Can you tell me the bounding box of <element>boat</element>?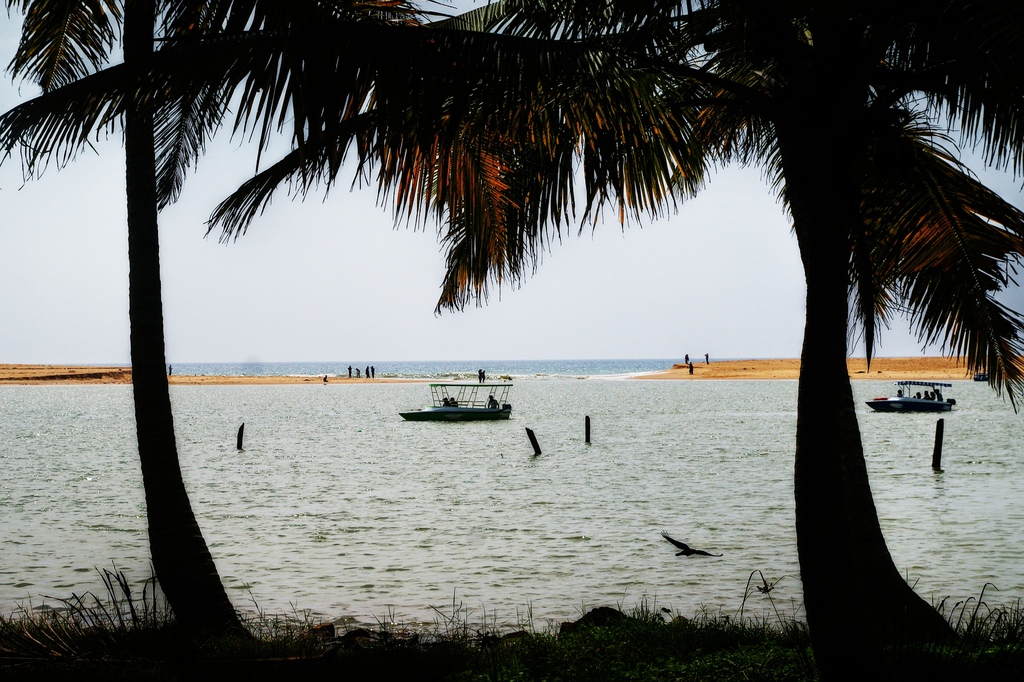
region(865, 379, 959, 412).
